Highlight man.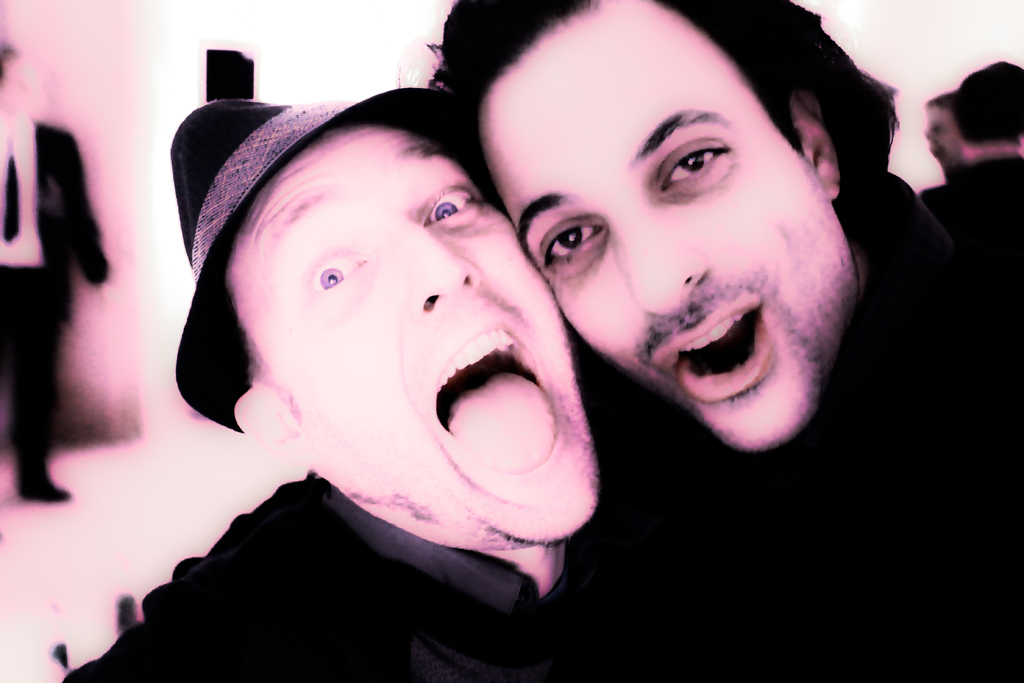
Highlighted region: rect(62, 97, 602, 682).
